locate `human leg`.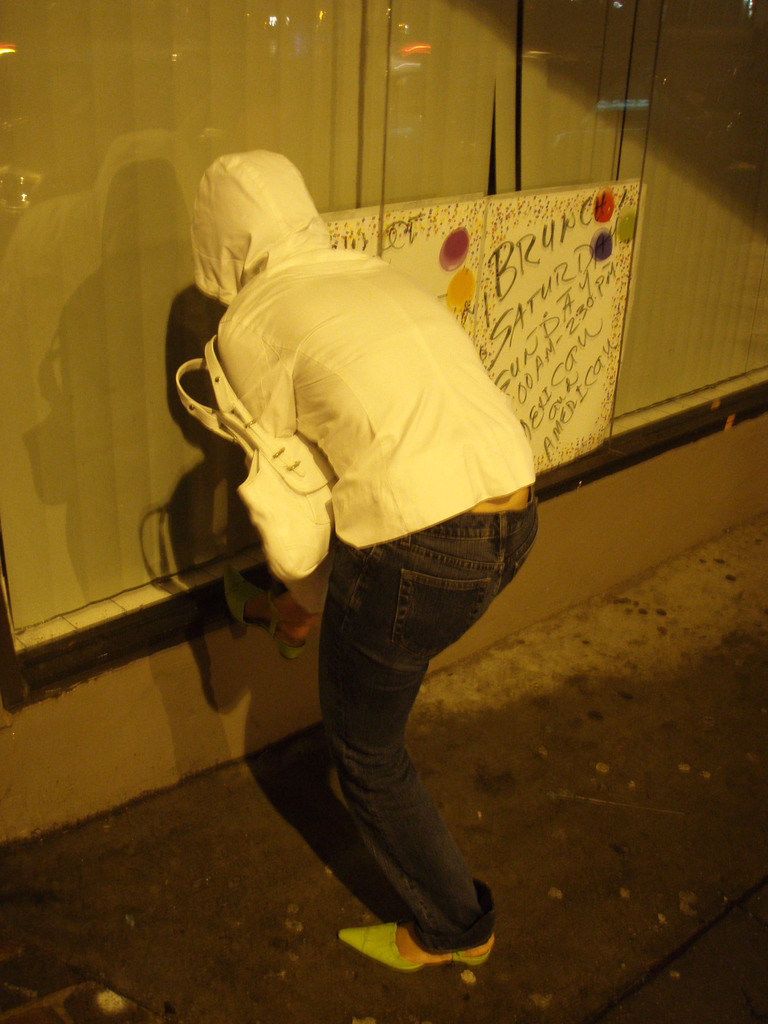
Bounding box: <box>316,547,493,962</box>.
